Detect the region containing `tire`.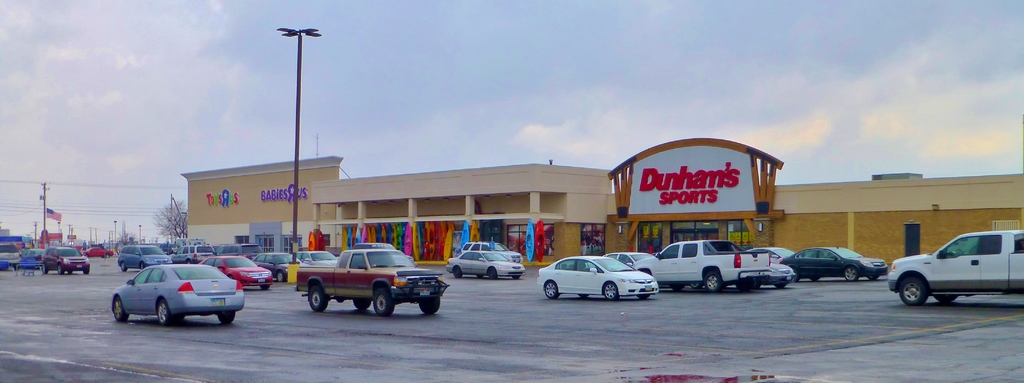
l=457, t=266, r=462, b=278.
